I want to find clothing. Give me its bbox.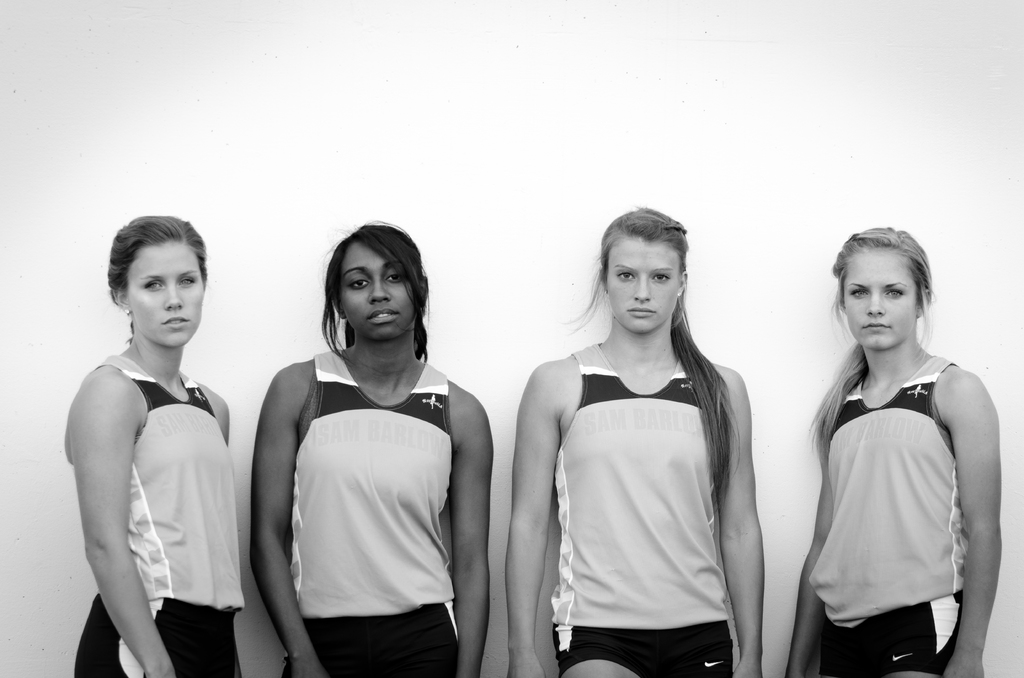
x1=552 y1=339 x2=728 y2=622.
